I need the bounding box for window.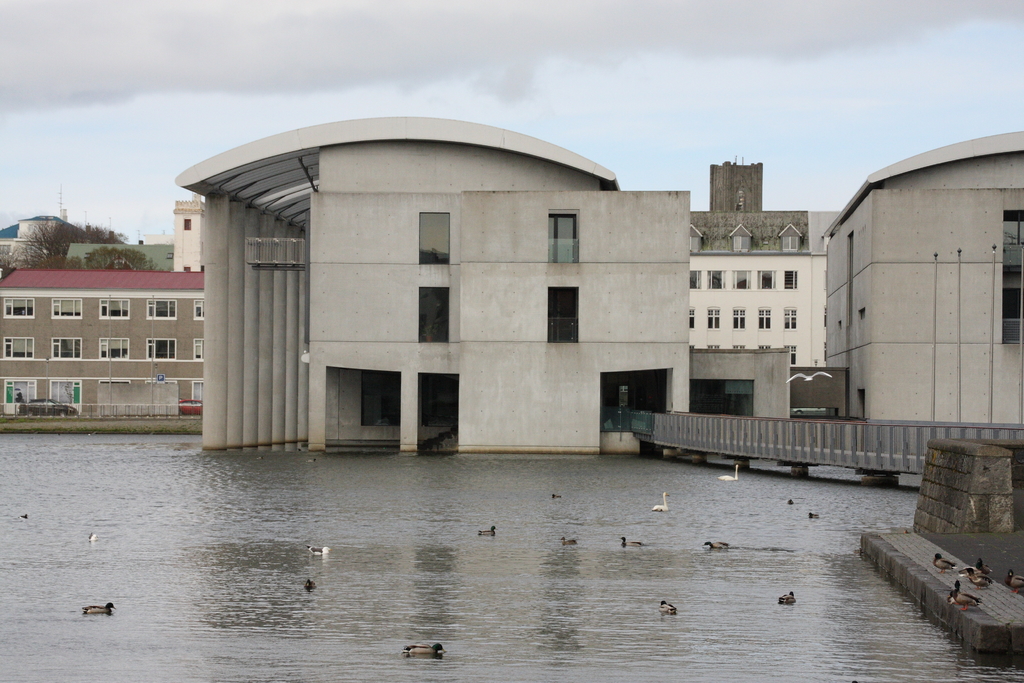
Here it is: 51 299 79 317.
